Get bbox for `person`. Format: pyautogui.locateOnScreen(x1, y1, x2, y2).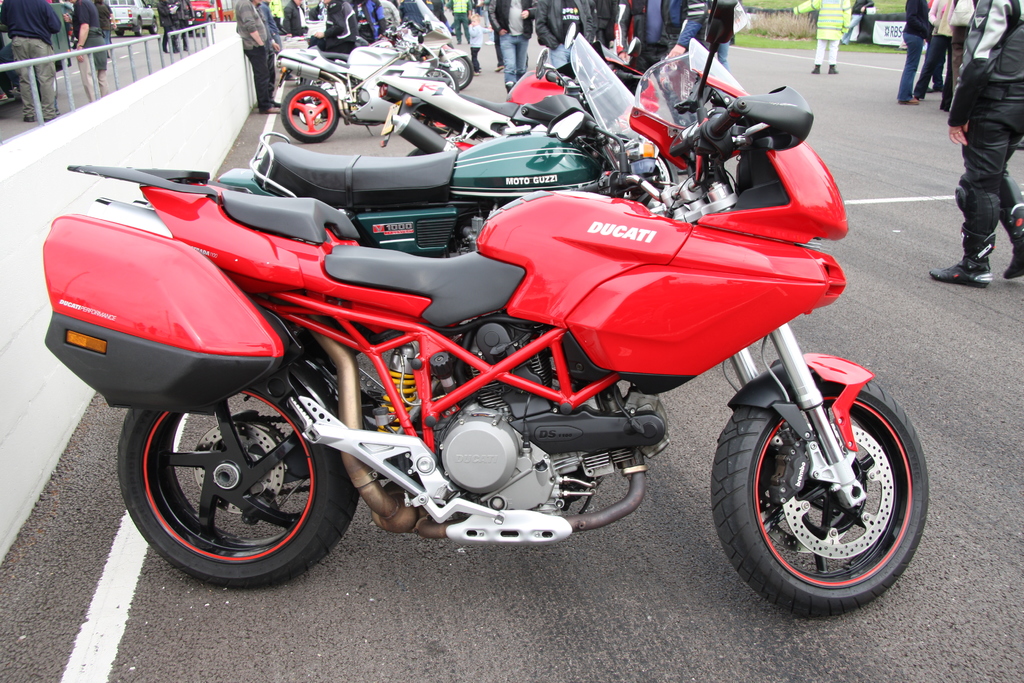
pyautogui.locateOnScreen(2, 0, 60, 124).
